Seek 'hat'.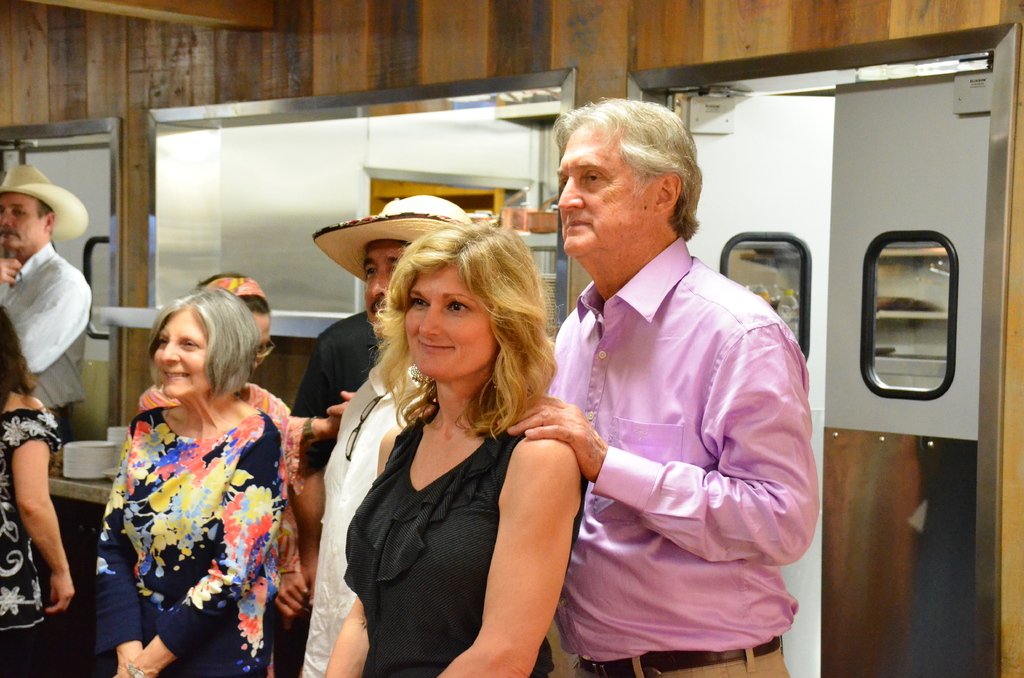
pyautogui.locateOnScreen(0, 163, 90, 243).
